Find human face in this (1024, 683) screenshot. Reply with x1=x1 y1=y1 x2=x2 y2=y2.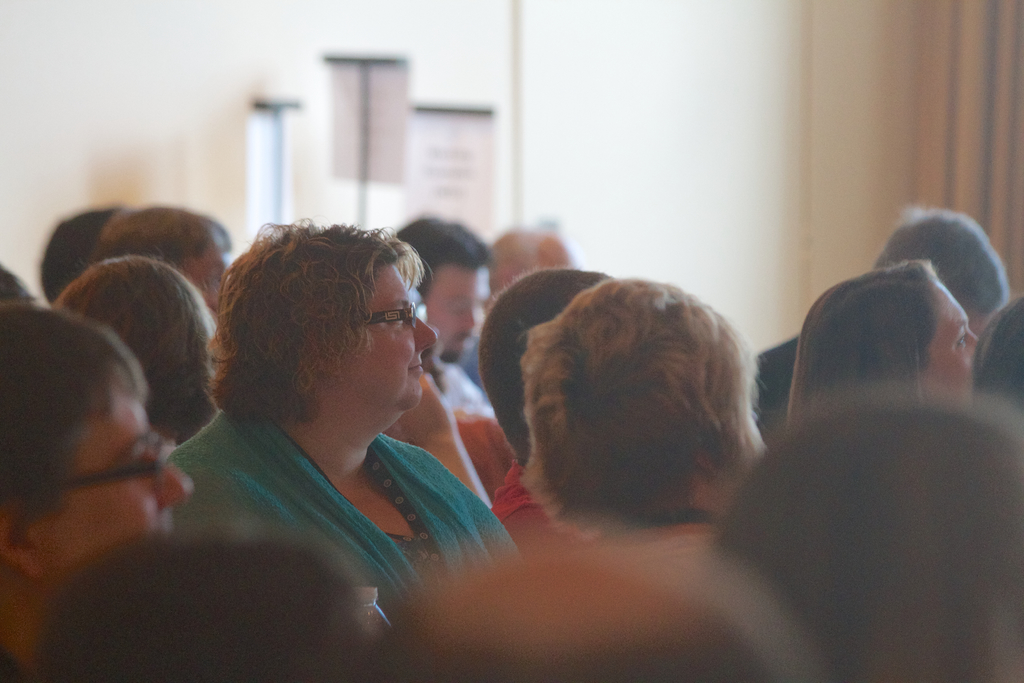
x1=922 y1=281 x2=984 y2=408.
